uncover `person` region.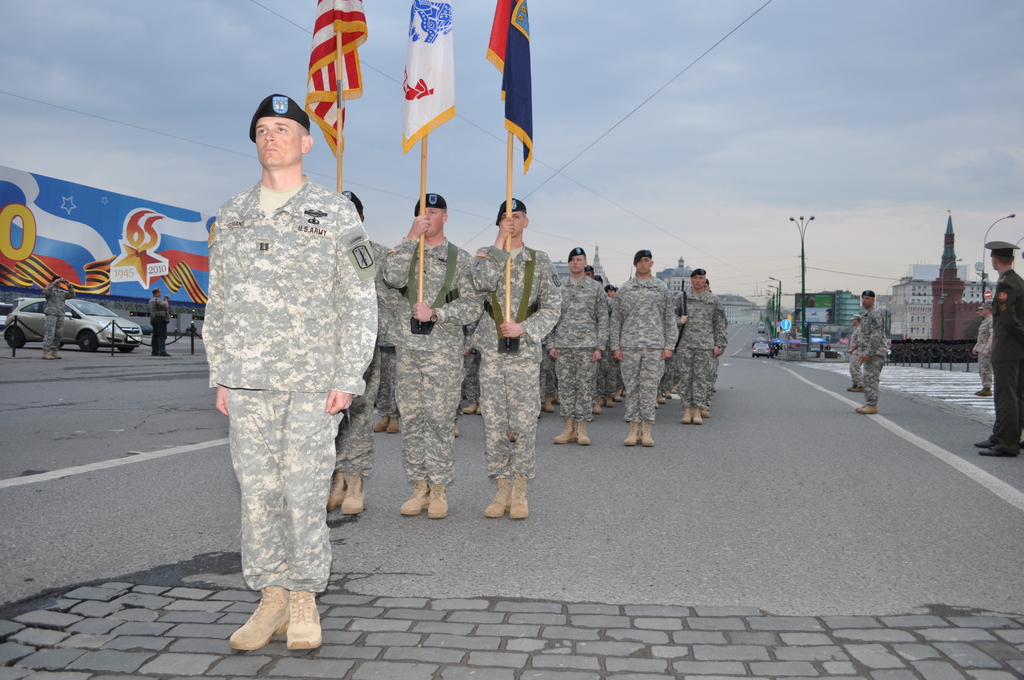
Uncovered: (964, 243, 1023, 450).
